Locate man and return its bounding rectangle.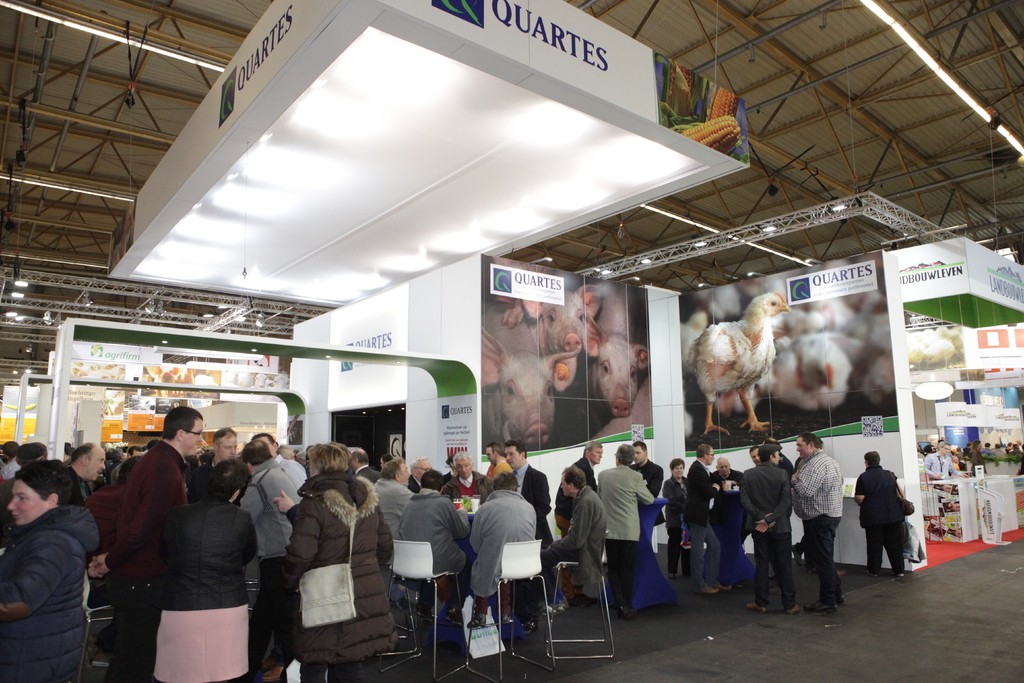
detection(596, 443, 653, 617).
